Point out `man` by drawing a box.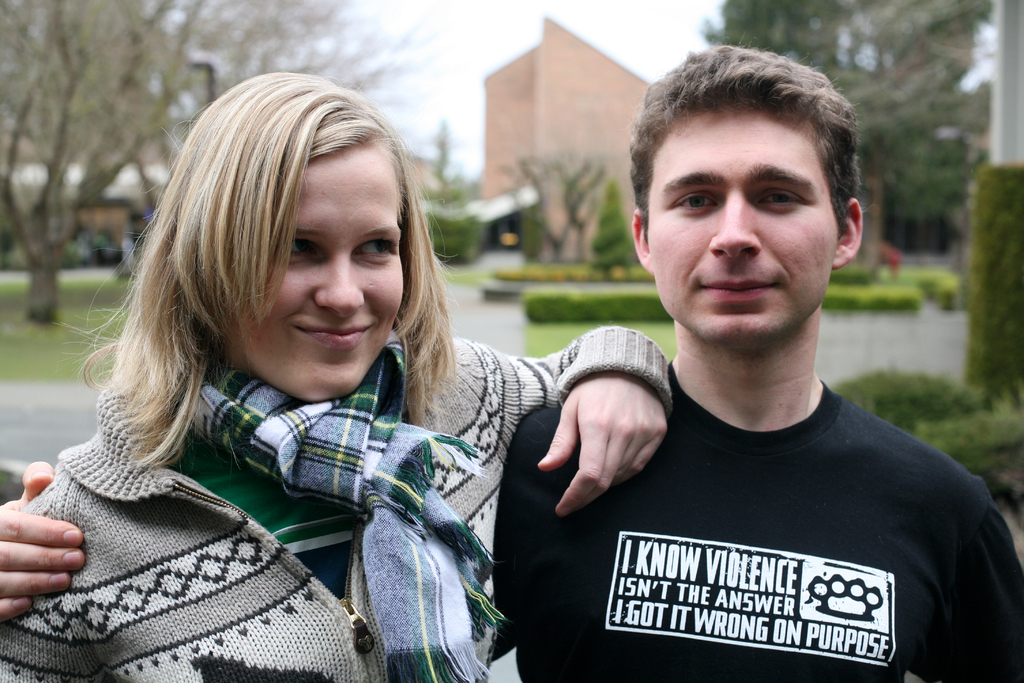
(446, 53, 1012, 662).
